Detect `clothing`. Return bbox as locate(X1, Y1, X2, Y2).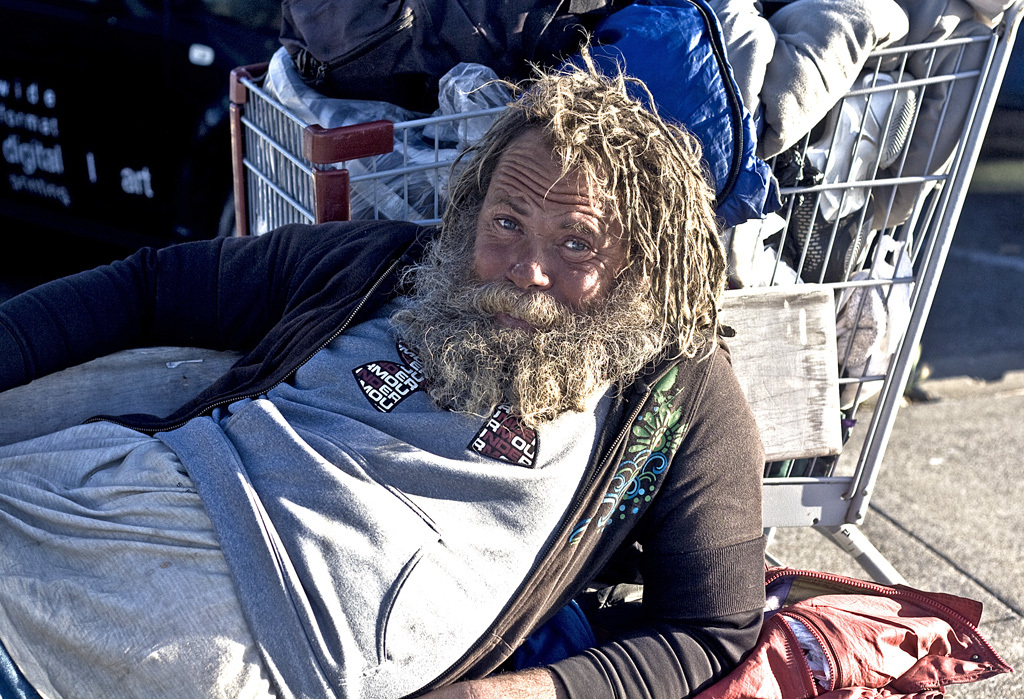
locate(0, 220, 765, 698).
